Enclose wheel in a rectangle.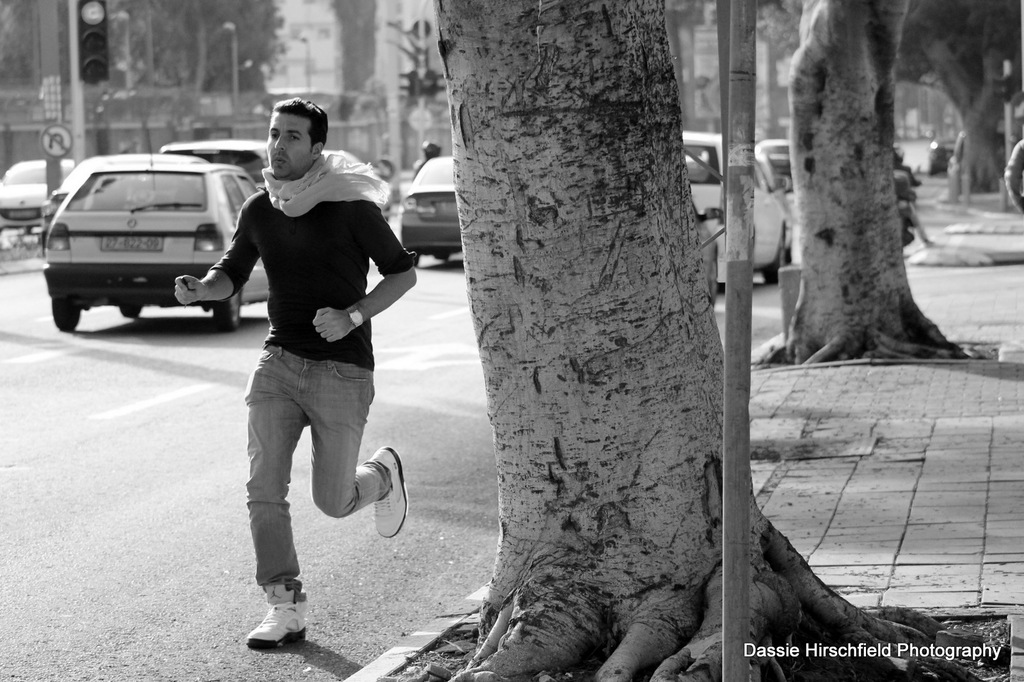
pyautogui.locateOnScreen(413, 253, 421, 267).
